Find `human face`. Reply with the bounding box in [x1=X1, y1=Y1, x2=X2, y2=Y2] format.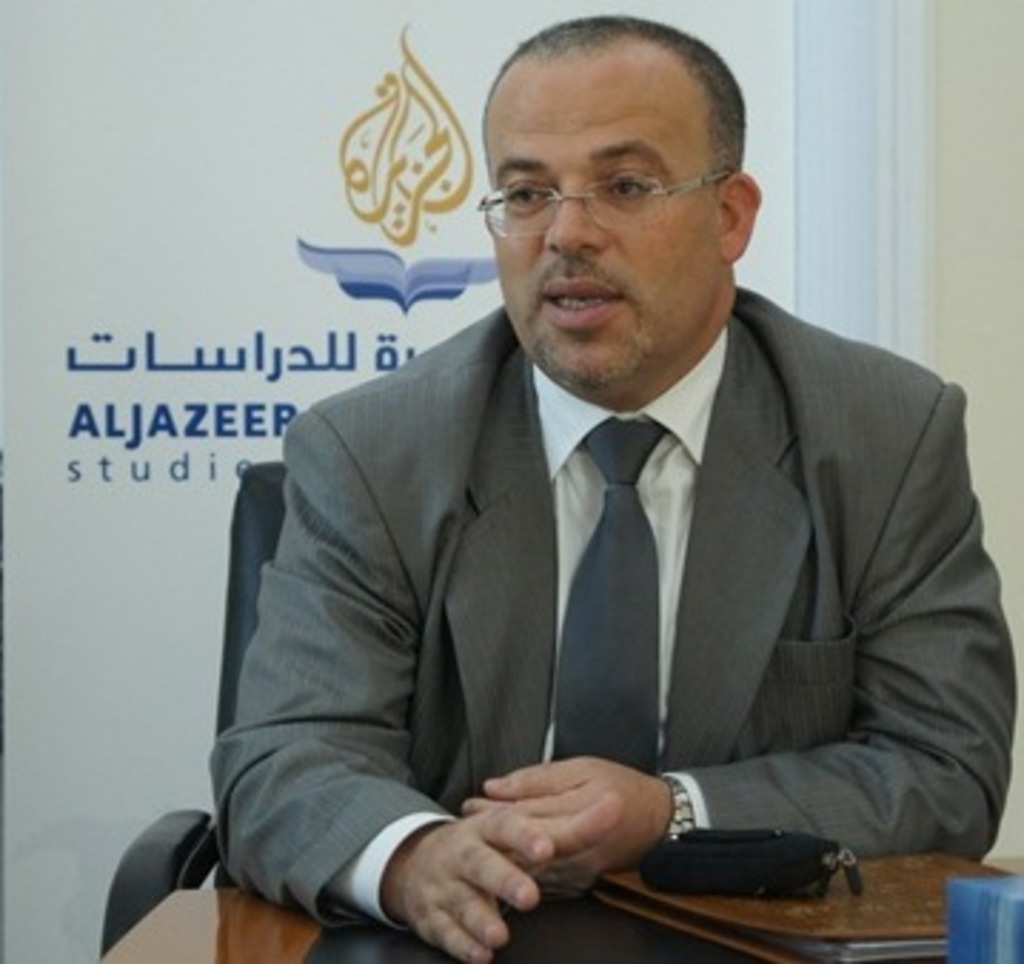
[x1=491, y1=68, x2=713, y2=382].
